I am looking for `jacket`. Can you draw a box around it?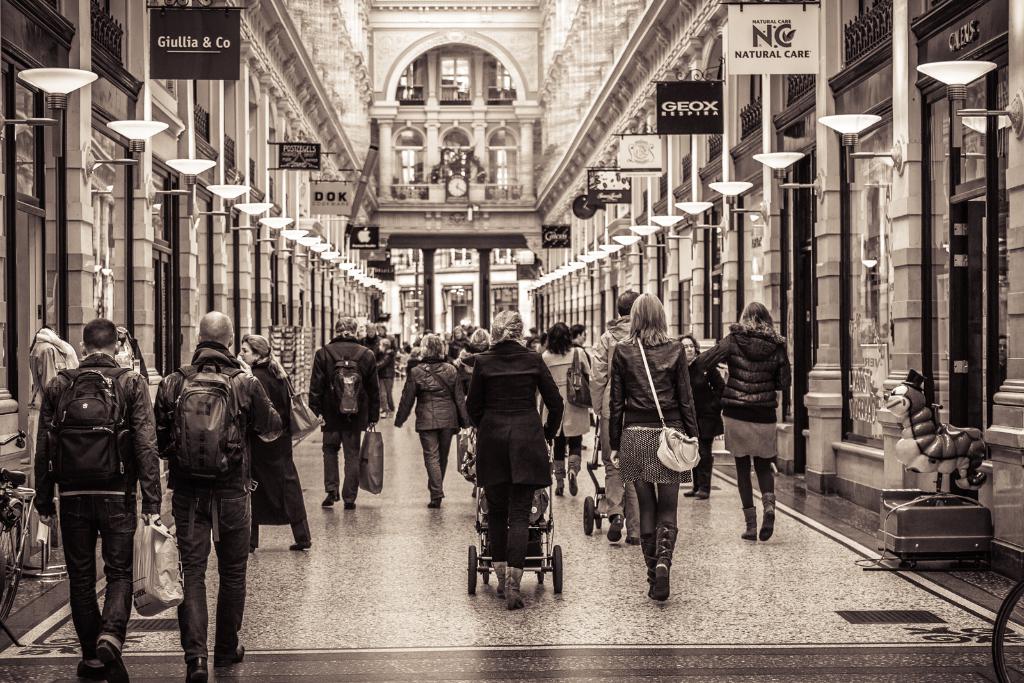
Sure, the bounding box is 155, 341, 279, 510.
